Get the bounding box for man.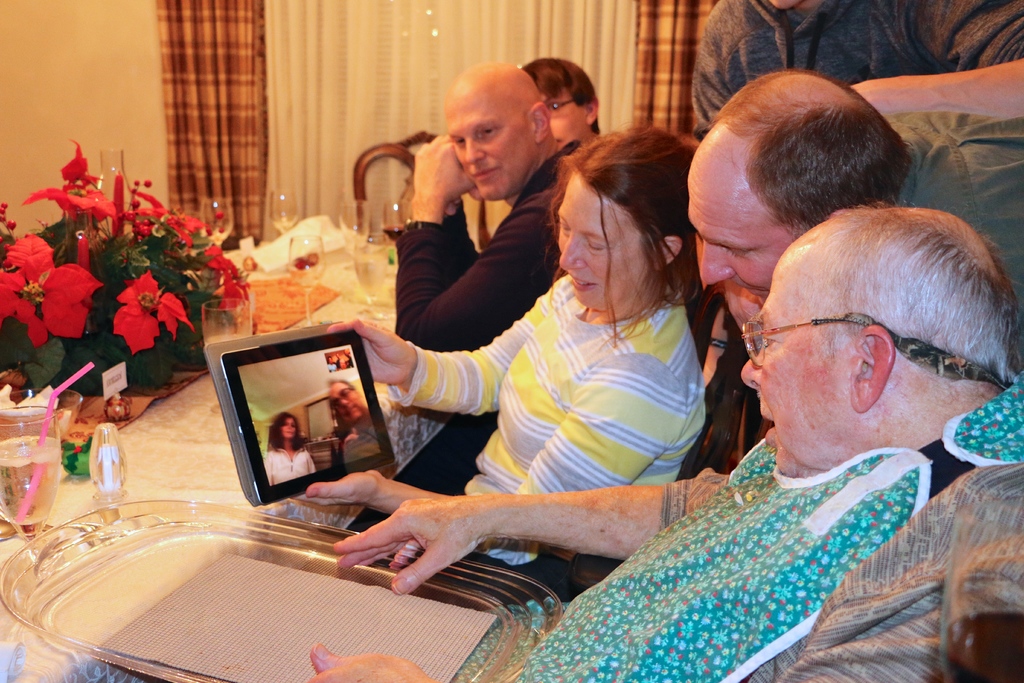
(x1=687, y1=69, x2=1023, y2=377).
